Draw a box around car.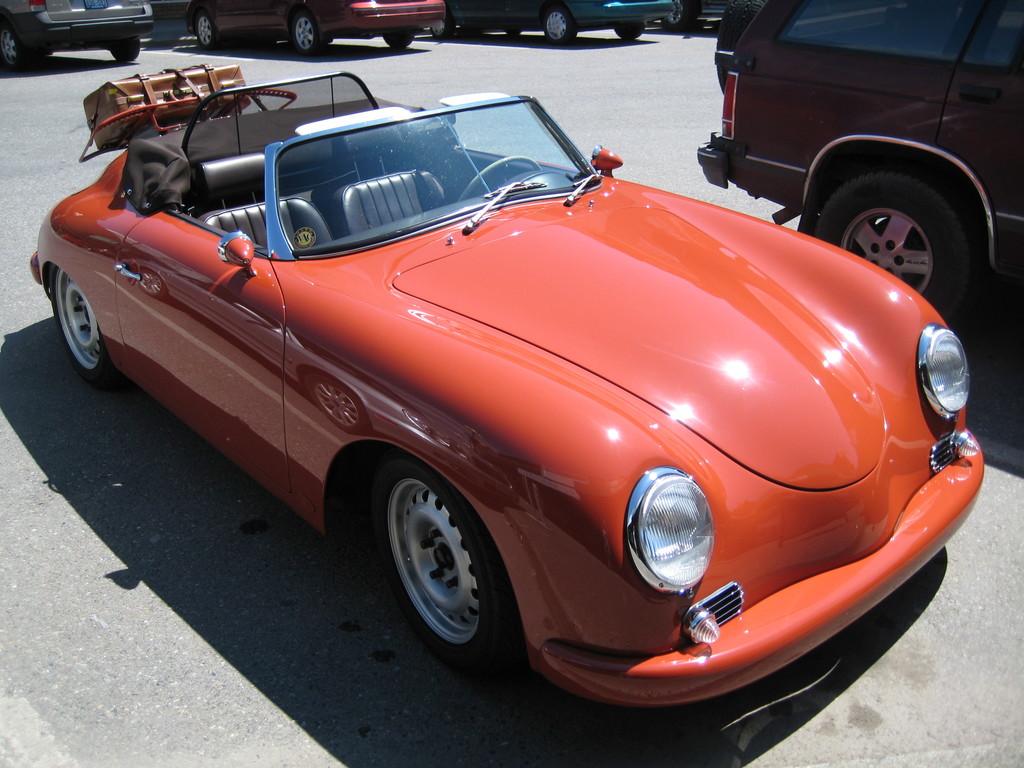
<region>689, 0, 1023, 310</region>.
